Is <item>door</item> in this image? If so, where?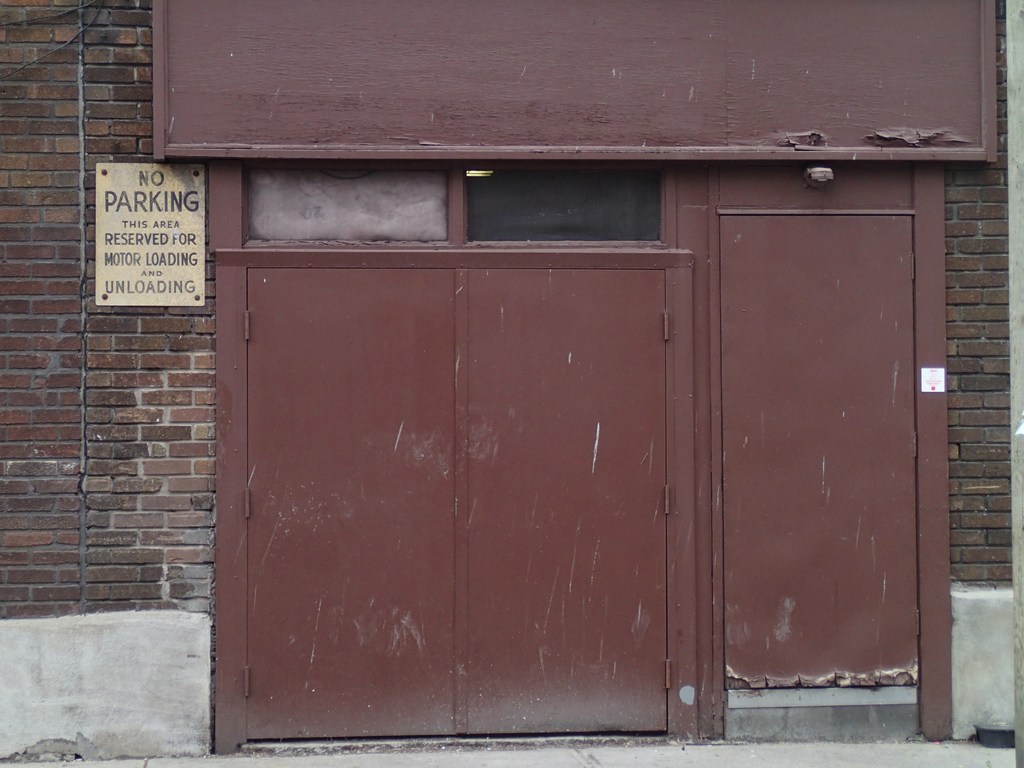
Yes, at <bbox>244, 262, 673, 734</bbox>.
